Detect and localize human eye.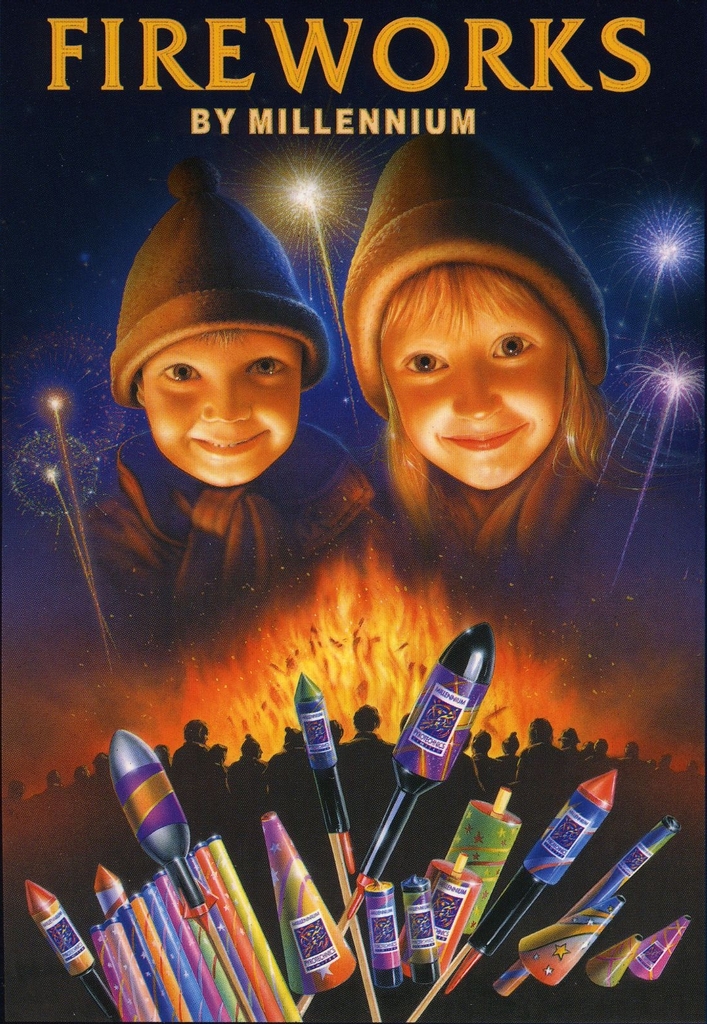
Localized at crop(400, 345, 449, 378).
